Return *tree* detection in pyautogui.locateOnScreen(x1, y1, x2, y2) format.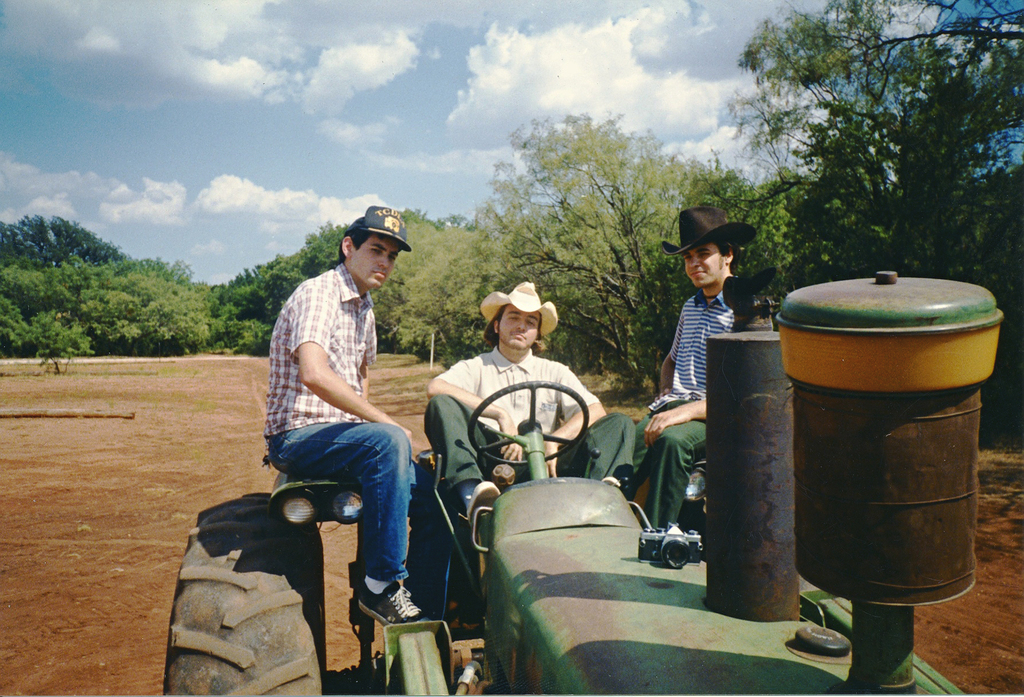
pyautogui.locateOnScreen(429, 200, 527, 346).
